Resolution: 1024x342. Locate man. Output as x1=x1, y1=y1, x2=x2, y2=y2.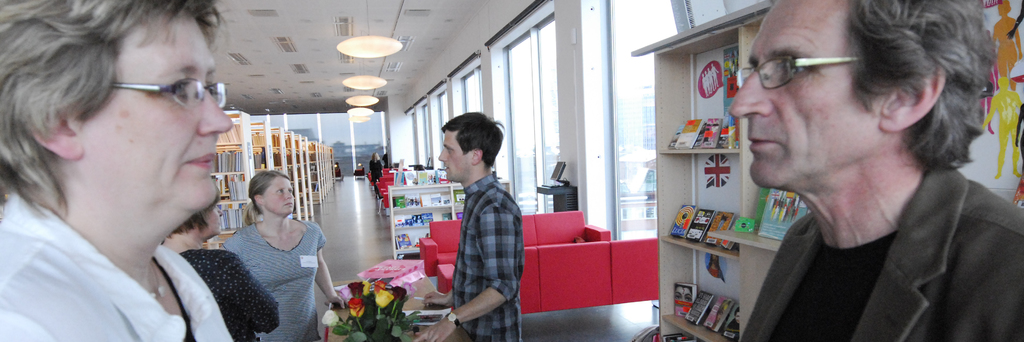
x1=734, y1=0, x2=1023, y2=341.
